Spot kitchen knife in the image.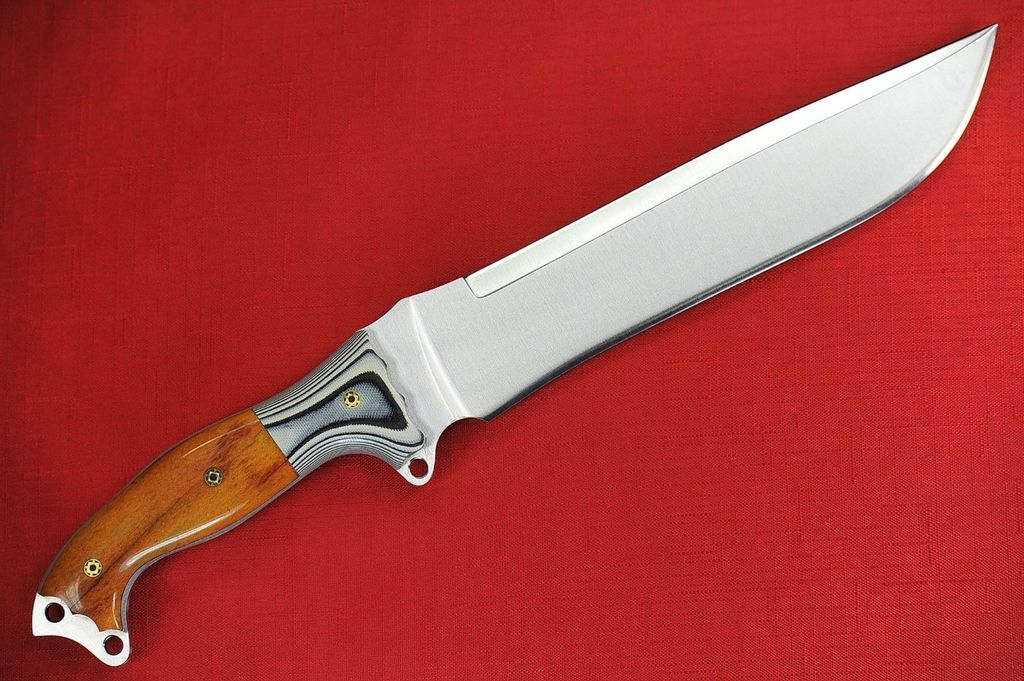
kitchen knife found at detection(30, 23, 996, 667).
